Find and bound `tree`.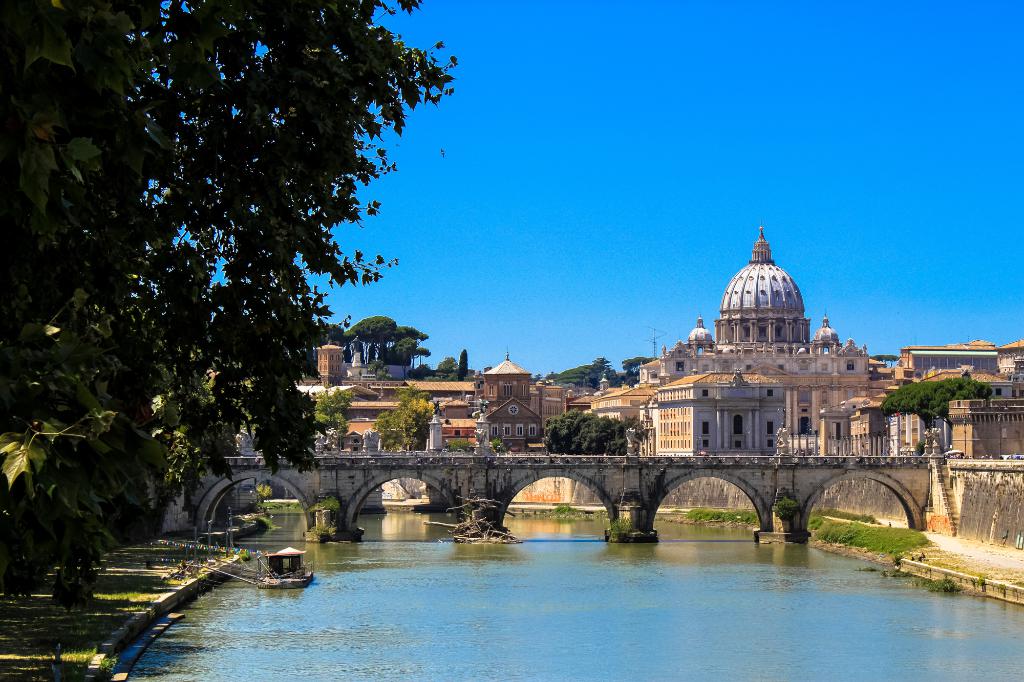
Bound: bbox=[531, 373, 542, 383].
